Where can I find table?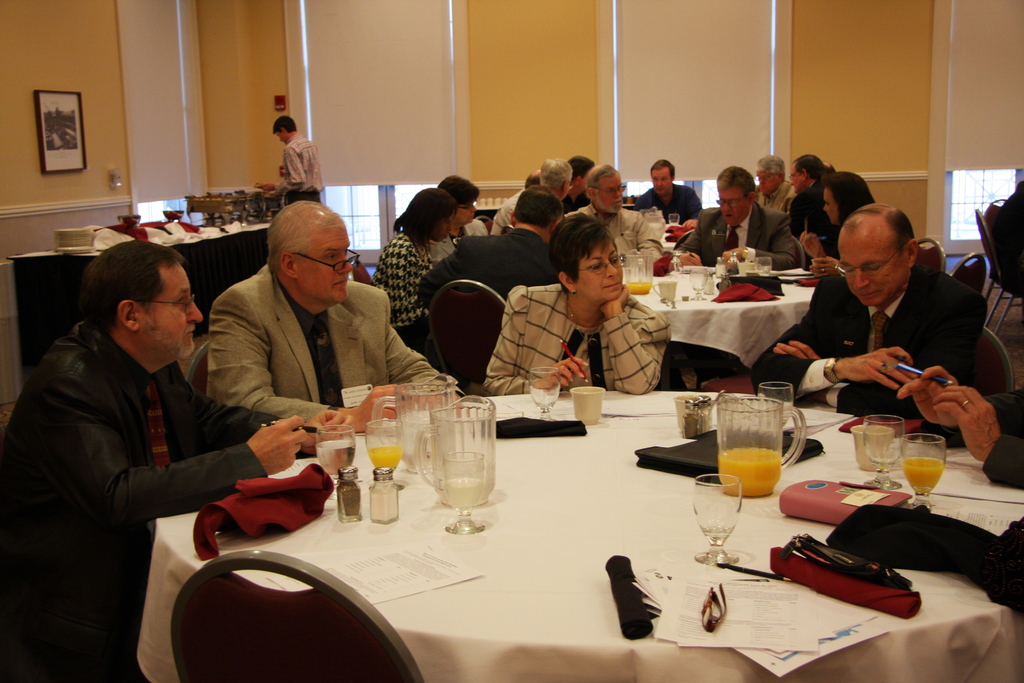
You can find it at (left=133, top=395, right=1023, bottom=682).
